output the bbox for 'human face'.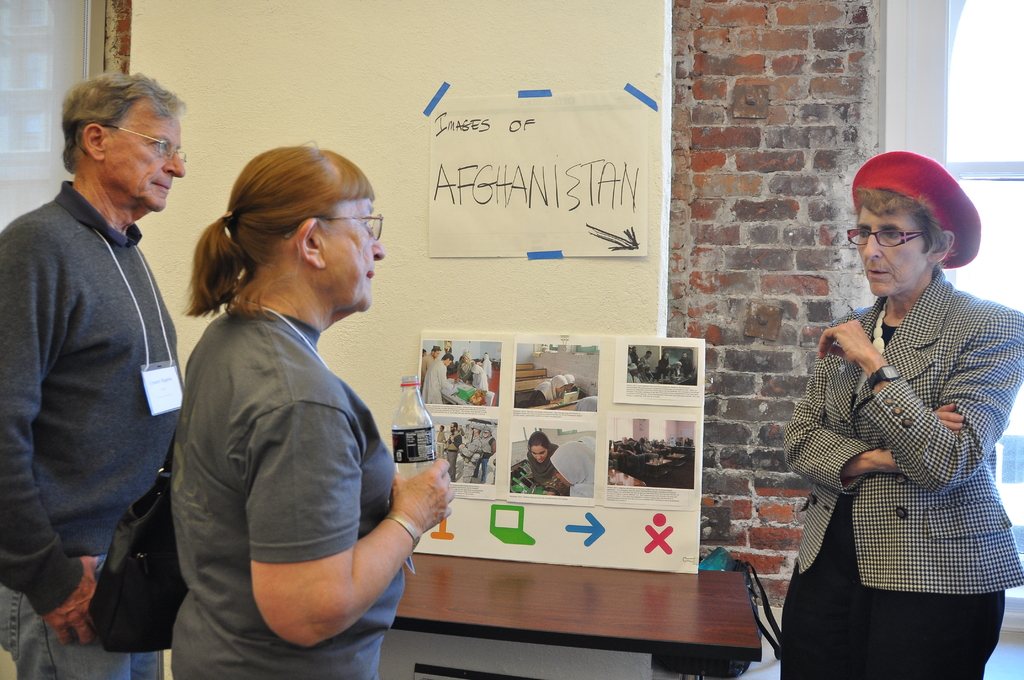
{"x1": 326, "y1": 196, "x2": 388, "y2": 309}.
